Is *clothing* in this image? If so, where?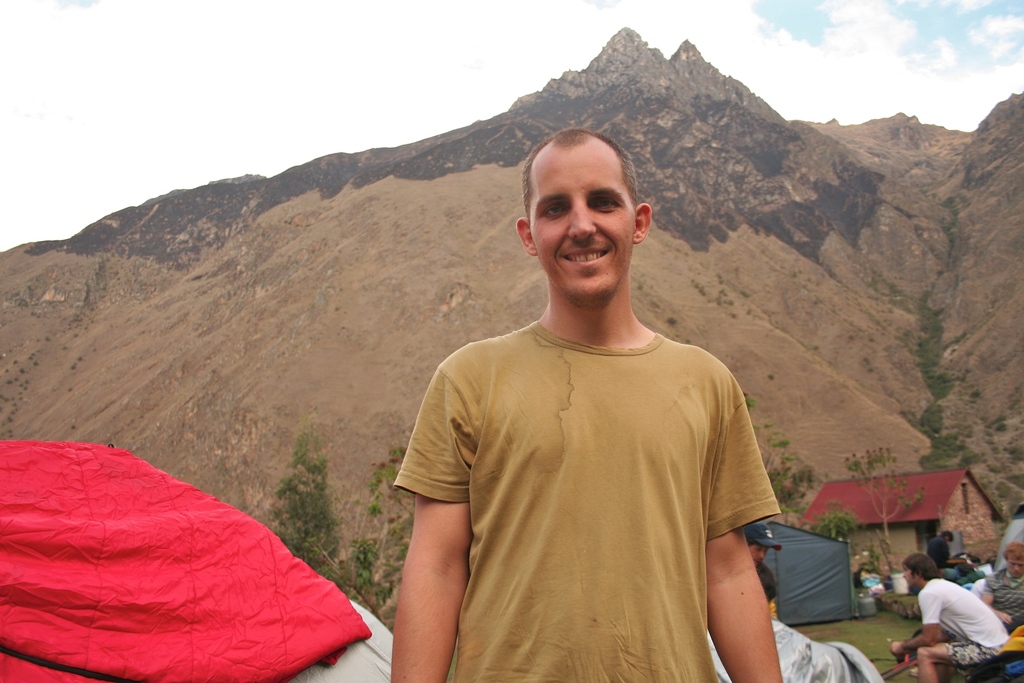
Yes, at <region>388, 315, 783, 682</region>.
